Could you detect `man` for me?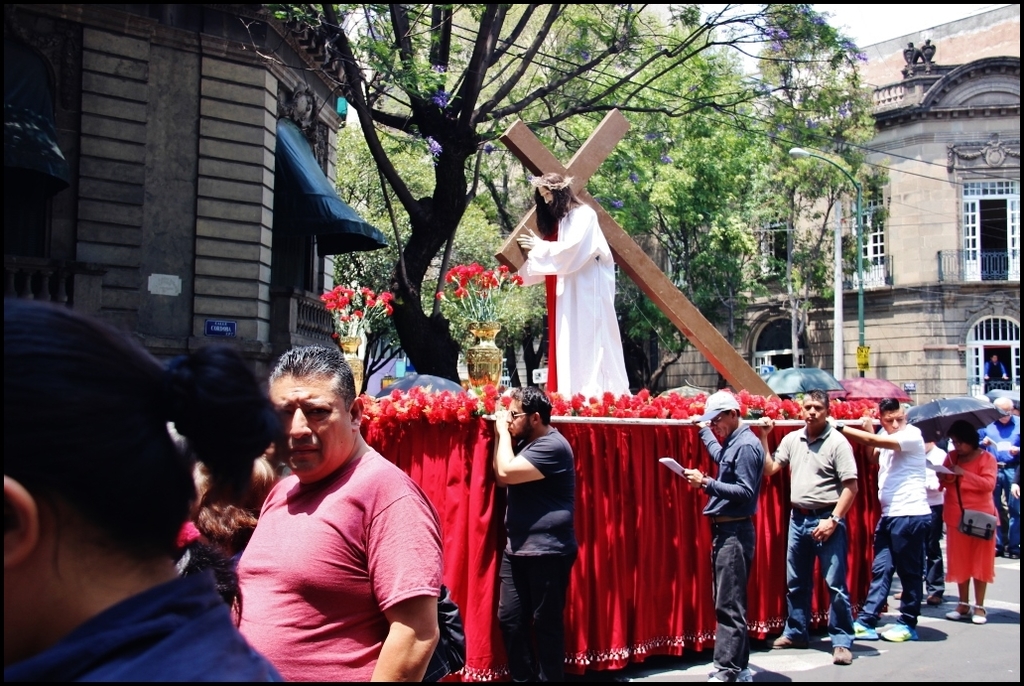
Detection result: 817, 392, 931, 640.
